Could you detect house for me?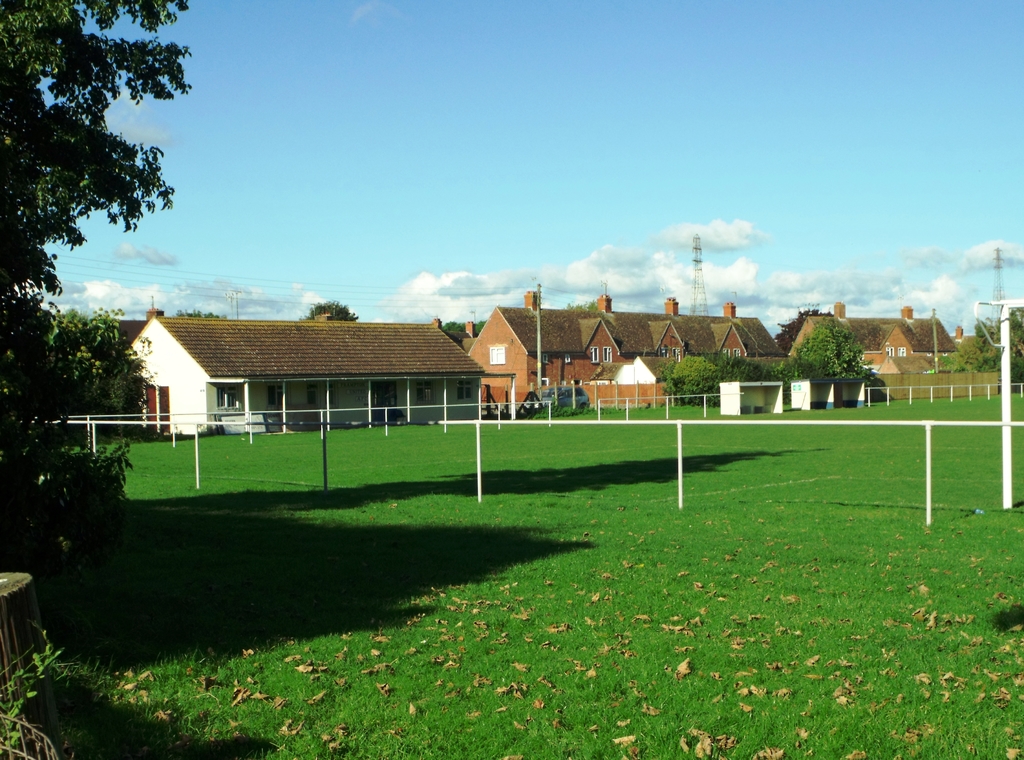
Detection result: <box>124,313,484,432</box>.
